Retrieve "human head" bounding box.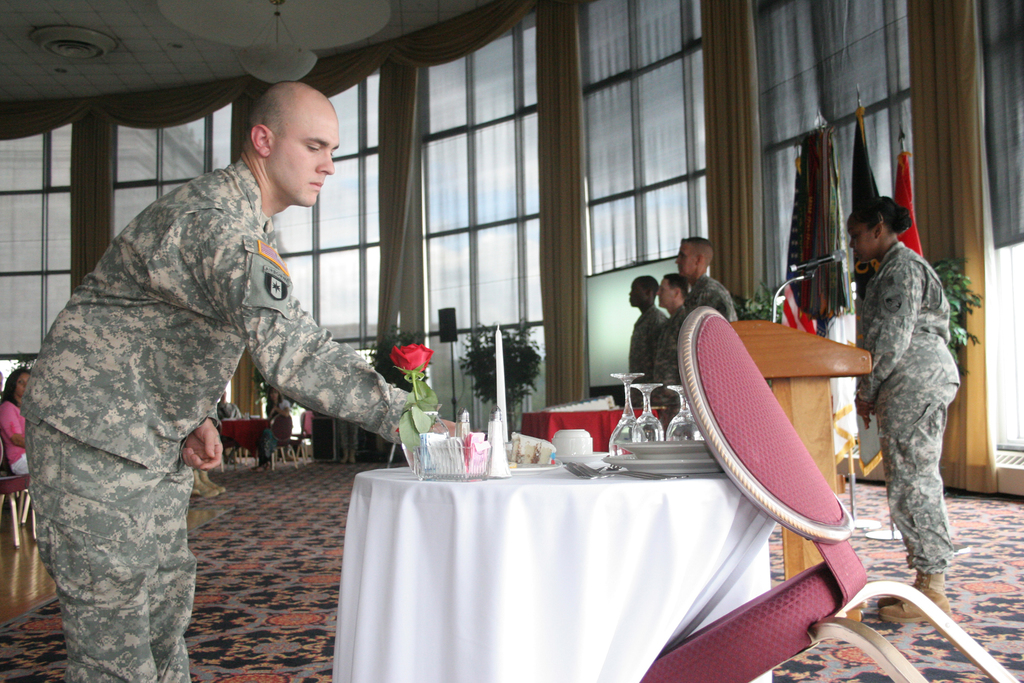
Bounding box: Rect(676, 238, 714, 279).
